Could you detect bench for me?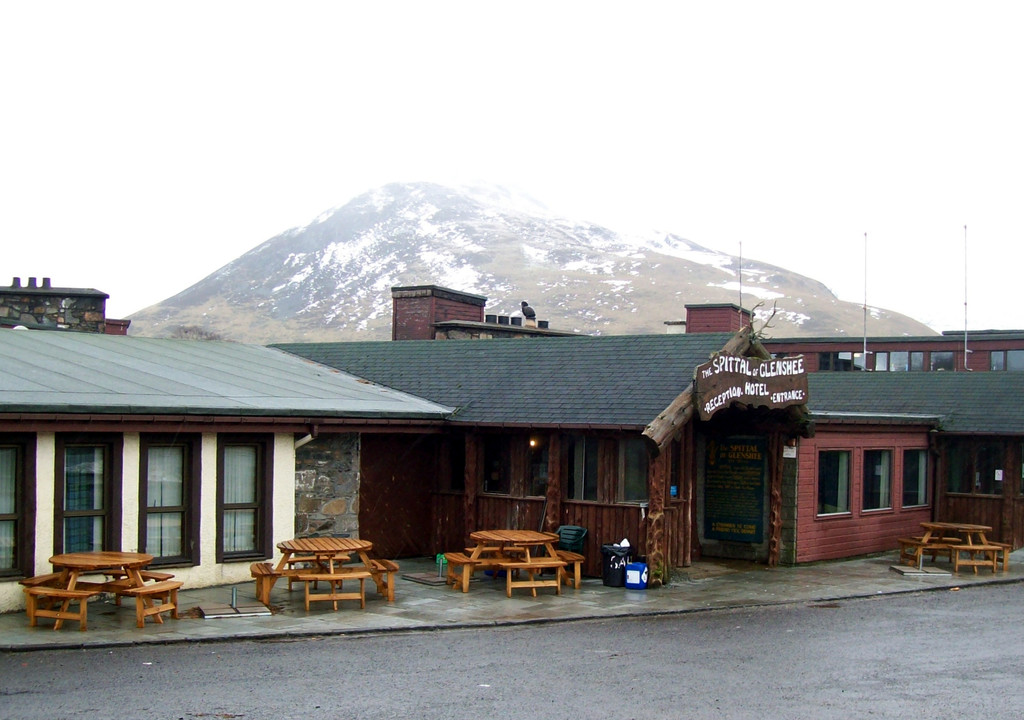
Detection result: box=[950, 542, 1012, 573].
